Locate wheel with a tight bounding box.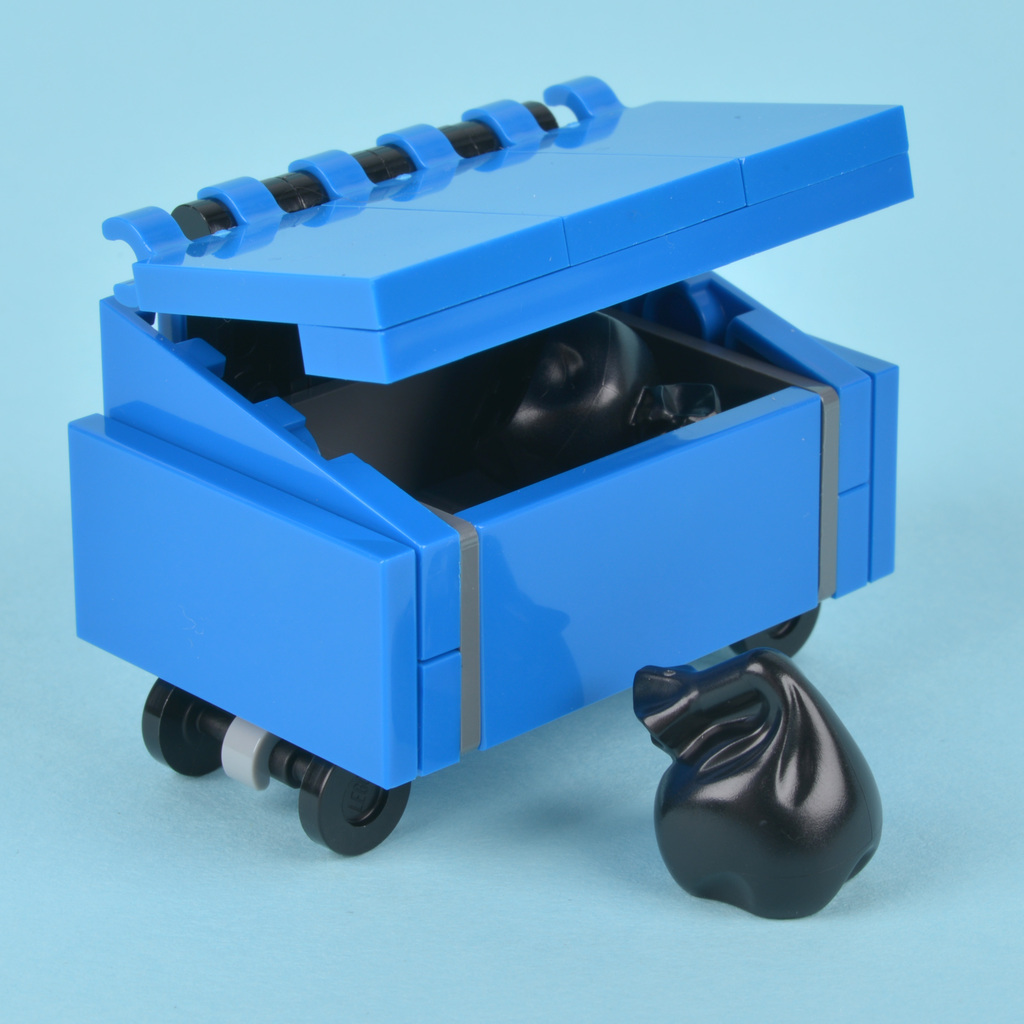
<bbox>291, 756, 416, 853</bbox>.
